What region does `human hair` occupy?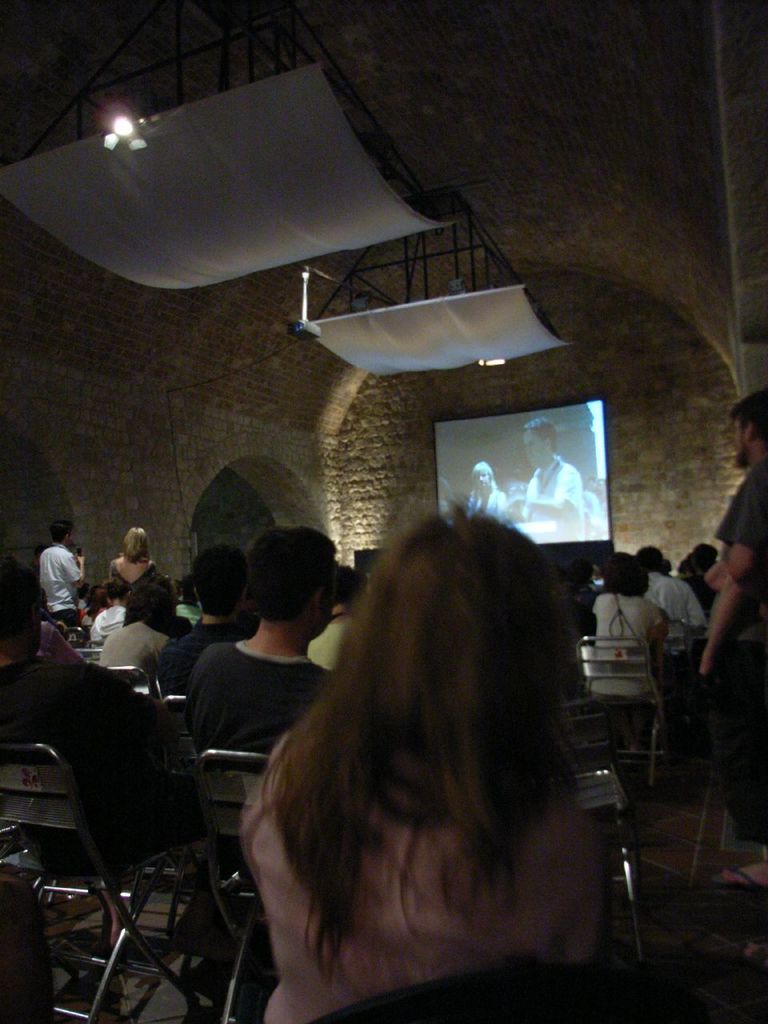
x1=42, y1=519, x2=70, y2=546.
